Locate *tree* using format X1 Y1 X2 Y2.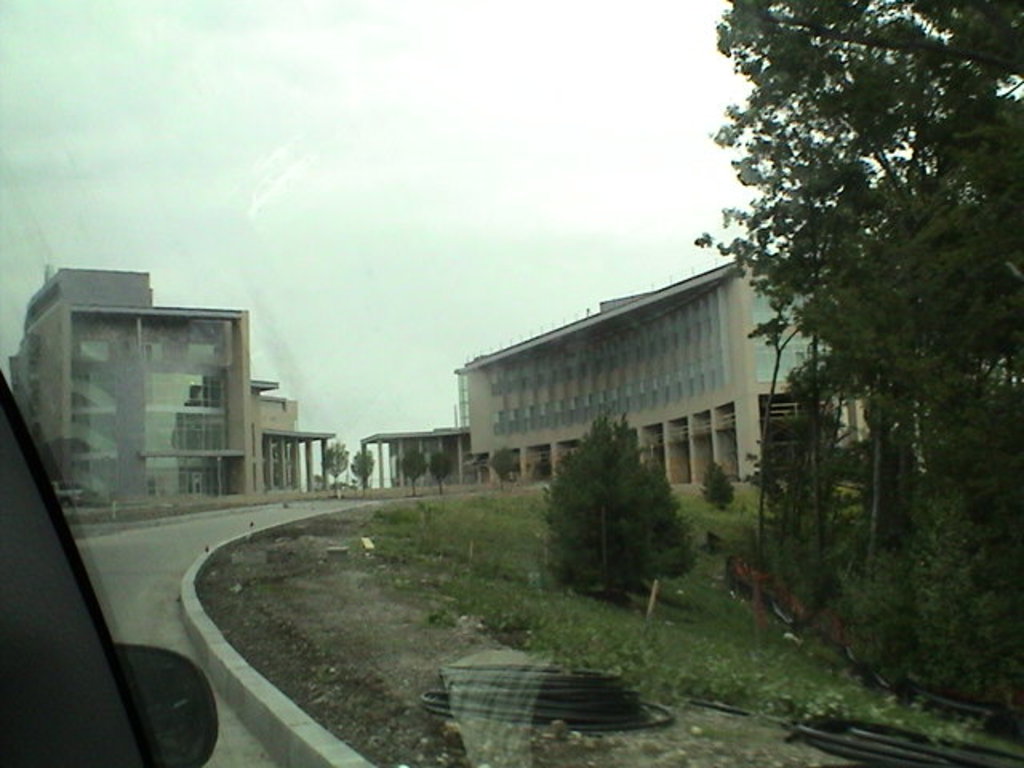
723 8 995 658.
